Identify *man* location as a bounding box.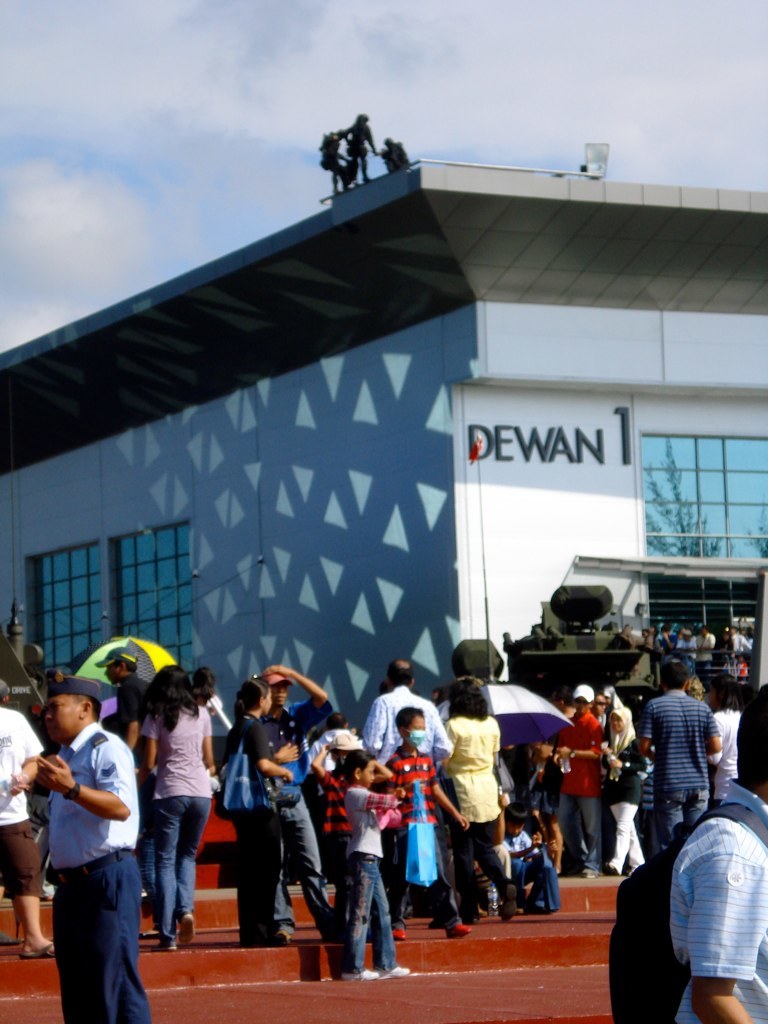
crop(96, 650, 149, 896).
